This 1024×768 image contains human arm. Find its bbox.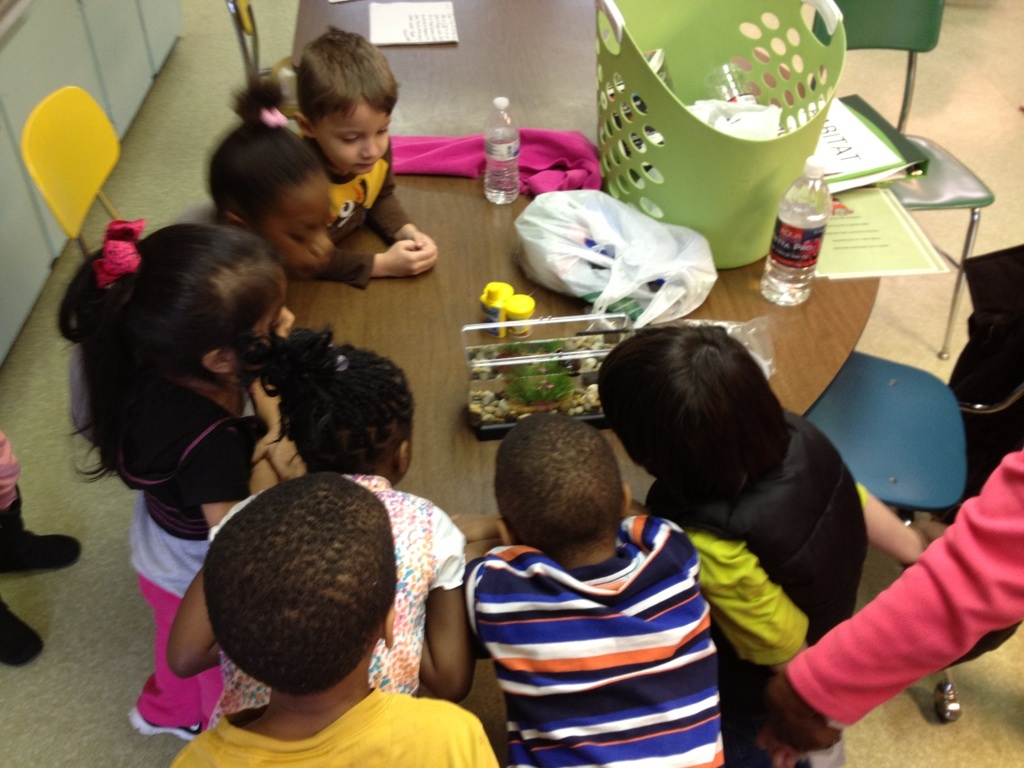
bbox(435, 696, 501, 767).
